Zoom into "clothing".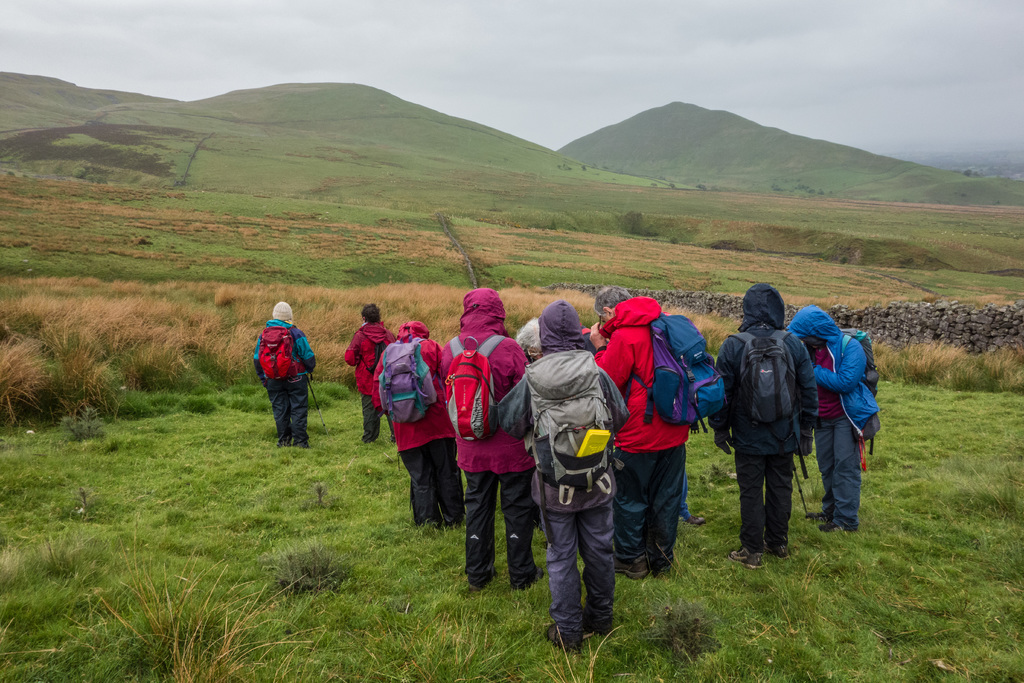
Zoom target: detection(713, 286, 829, 552).
